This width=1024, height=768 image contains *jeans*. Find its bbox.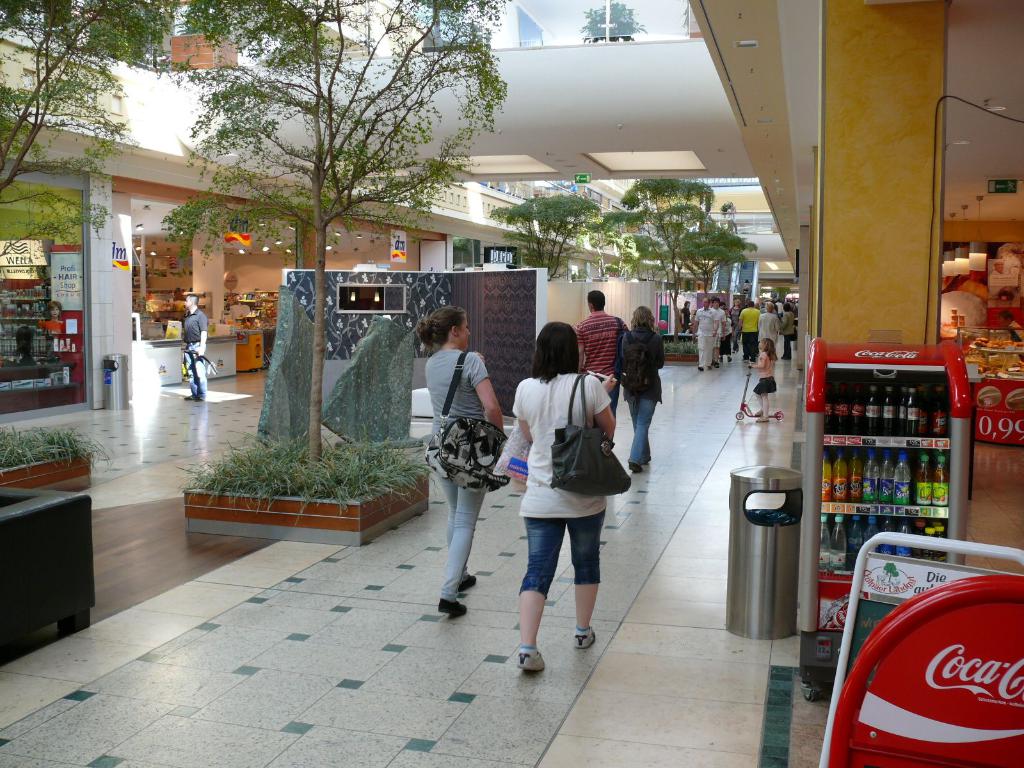
<region>630, 397, 652, 457</region>.
